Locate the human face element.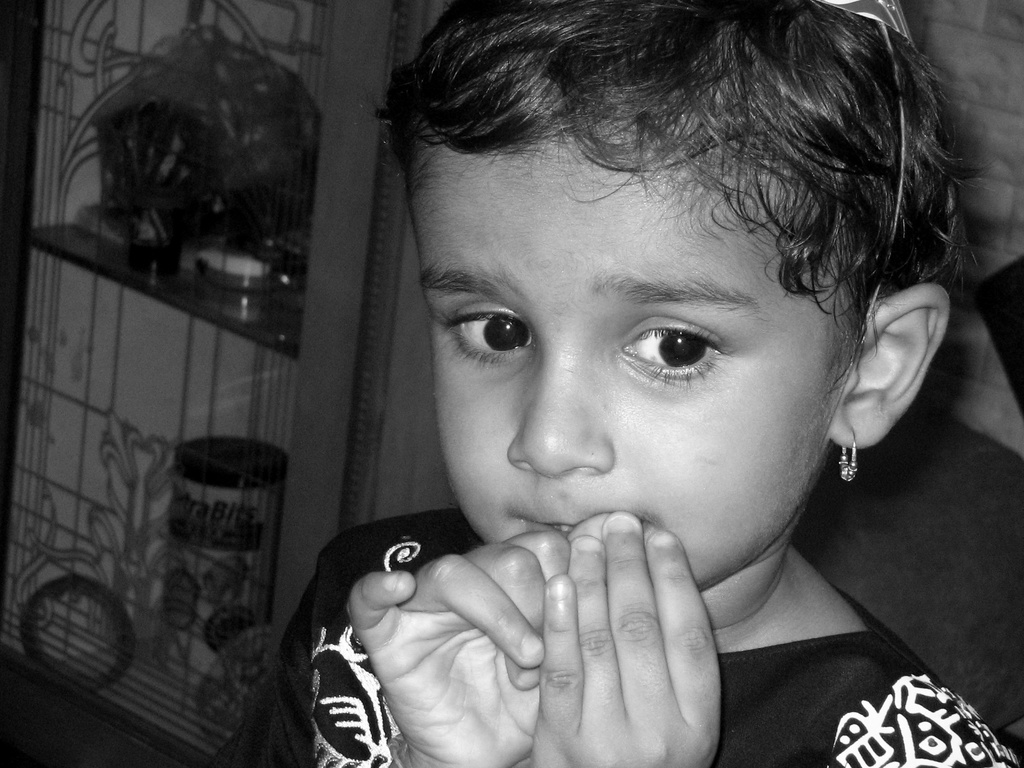
Element bbox: box=[428, 143, 846, 595].
